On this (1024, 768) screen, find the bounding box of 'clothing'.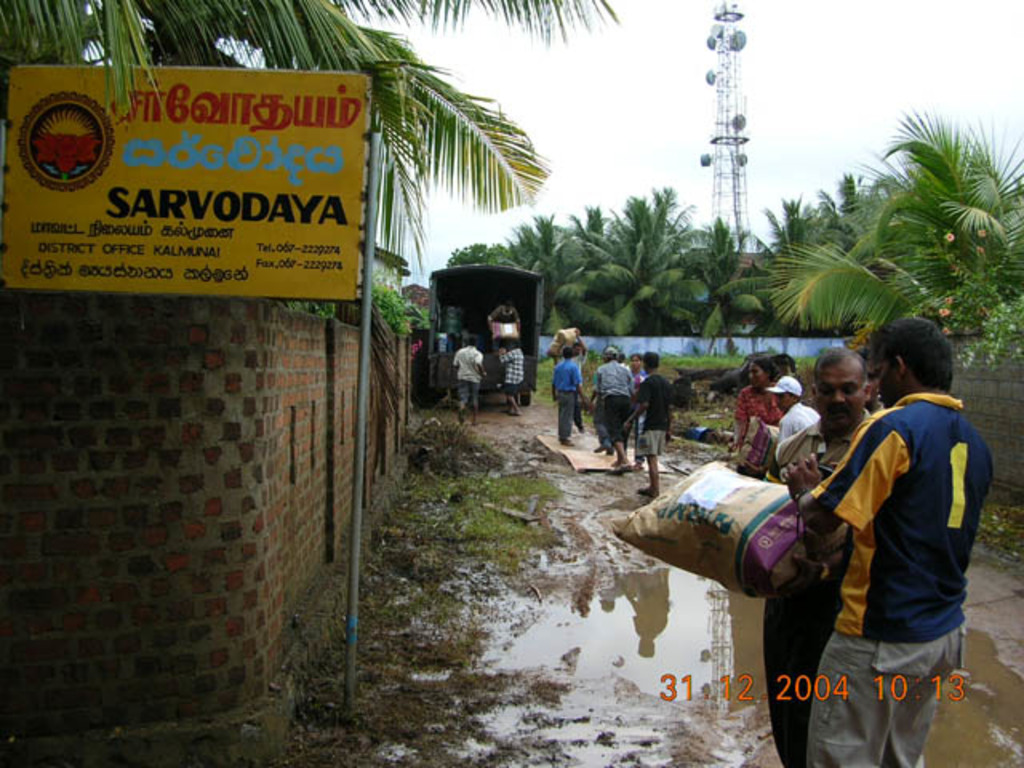
Bounding box: (x1=731, y1=384, x2=786, y2=482).
